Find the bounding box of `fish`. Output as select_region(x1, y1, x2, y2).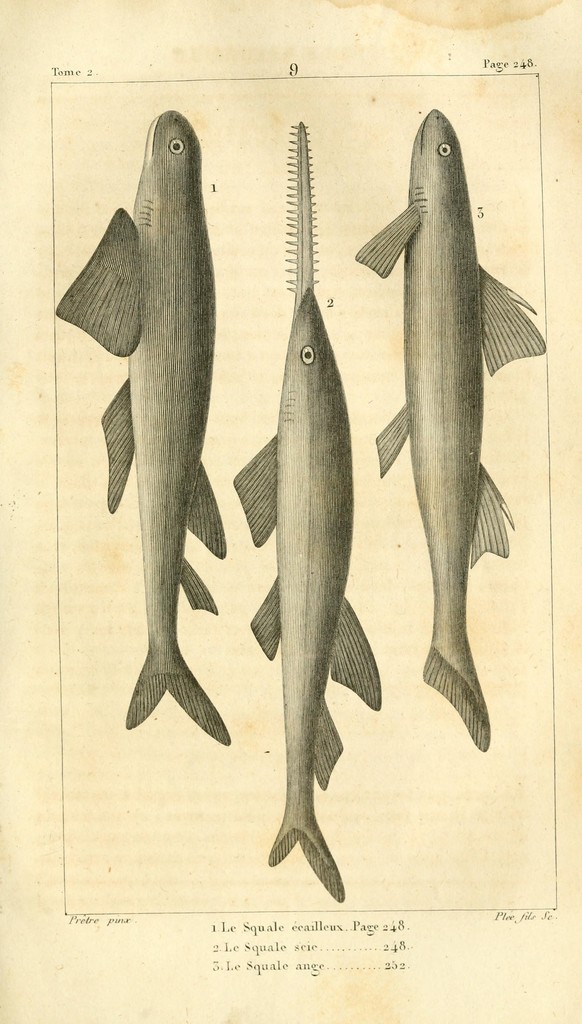
select_region(49, 109, 228, 742).
